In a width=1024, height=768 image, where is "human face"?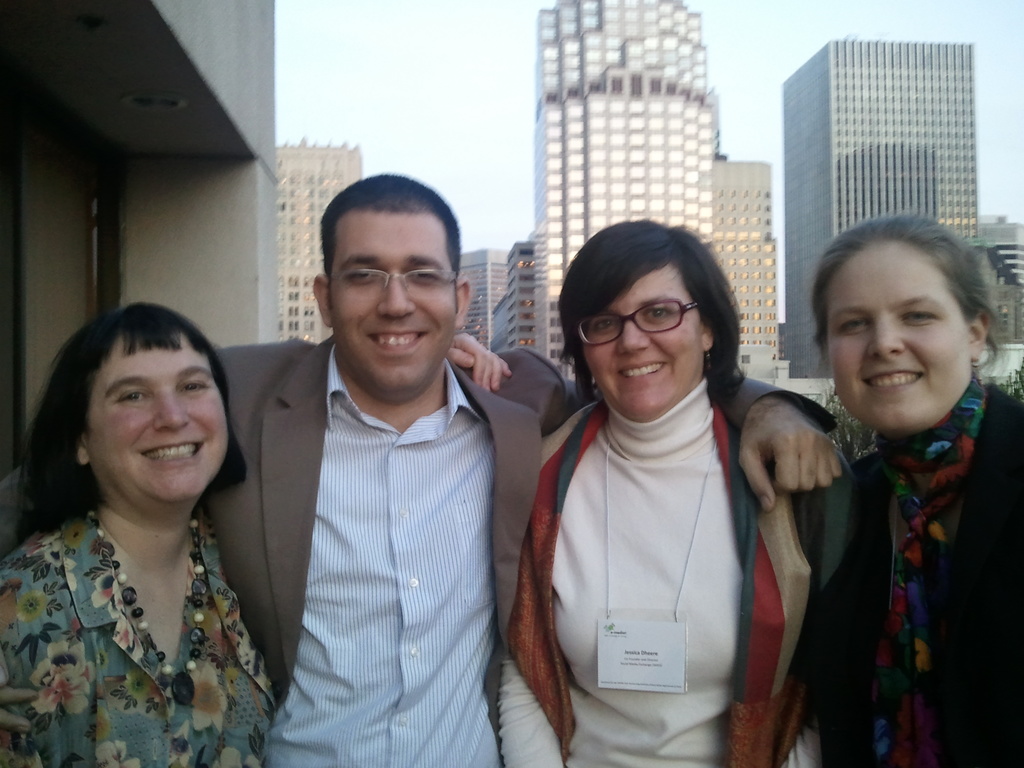
locate(333, 213, 459, 408).
